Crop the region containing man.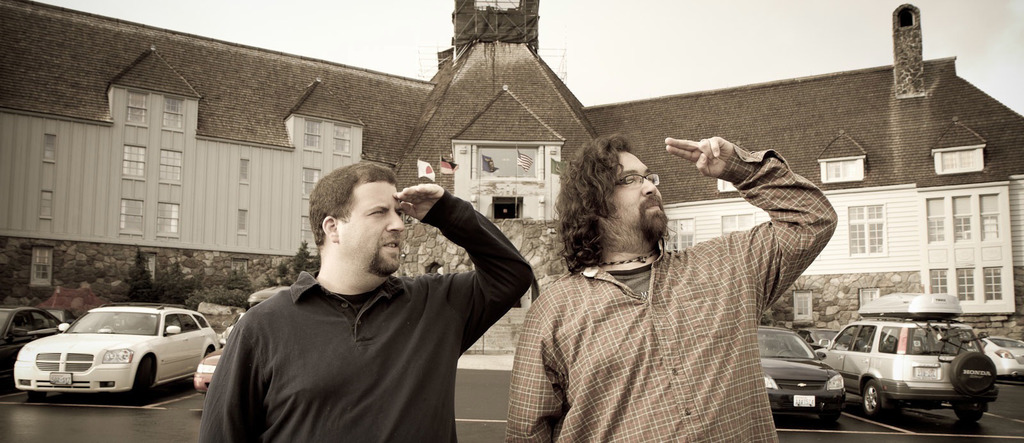
Crop region: left=501, top=128, right=836, bottom=442.
